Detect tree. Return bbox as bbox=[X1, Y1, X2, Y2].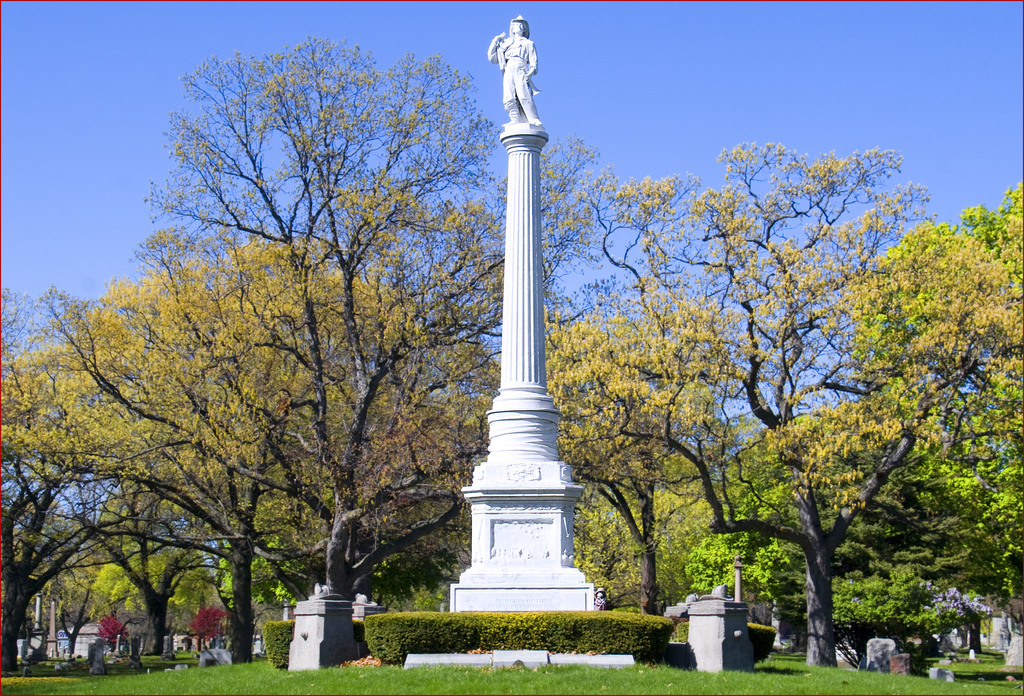
bbox=[808, 175, 1023, 448].
